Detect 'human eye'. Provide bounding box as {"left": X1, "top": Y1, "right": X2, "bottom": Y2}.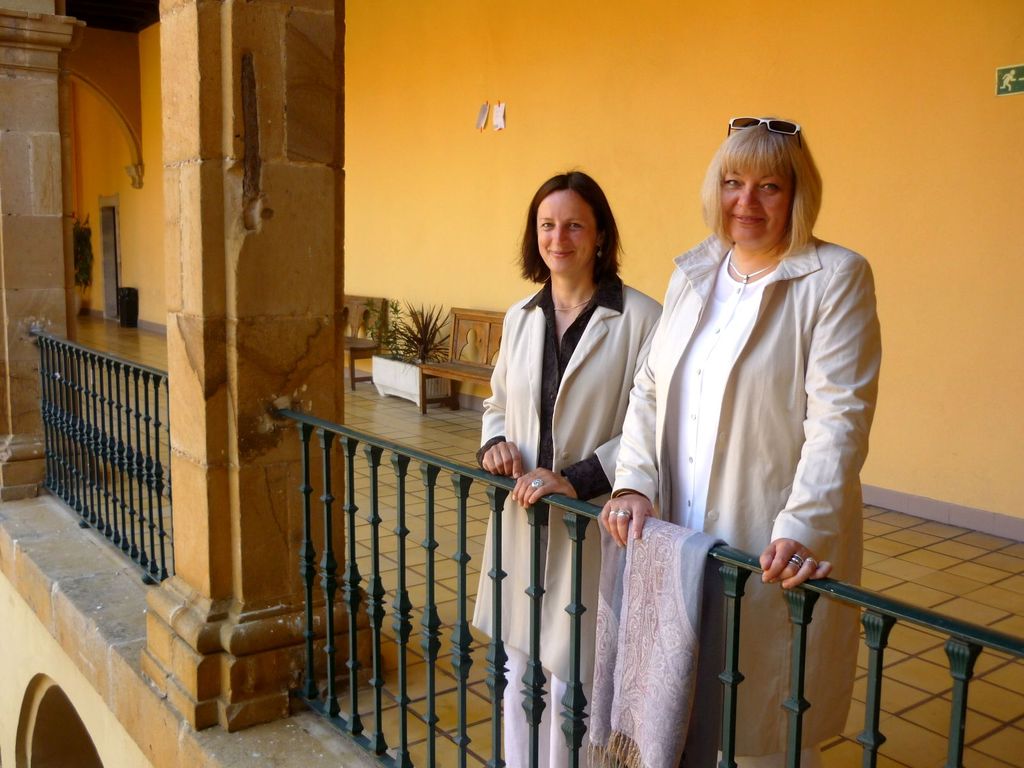
{"left": 540, "top": 219, "right": 555, "bottom": 231}.
